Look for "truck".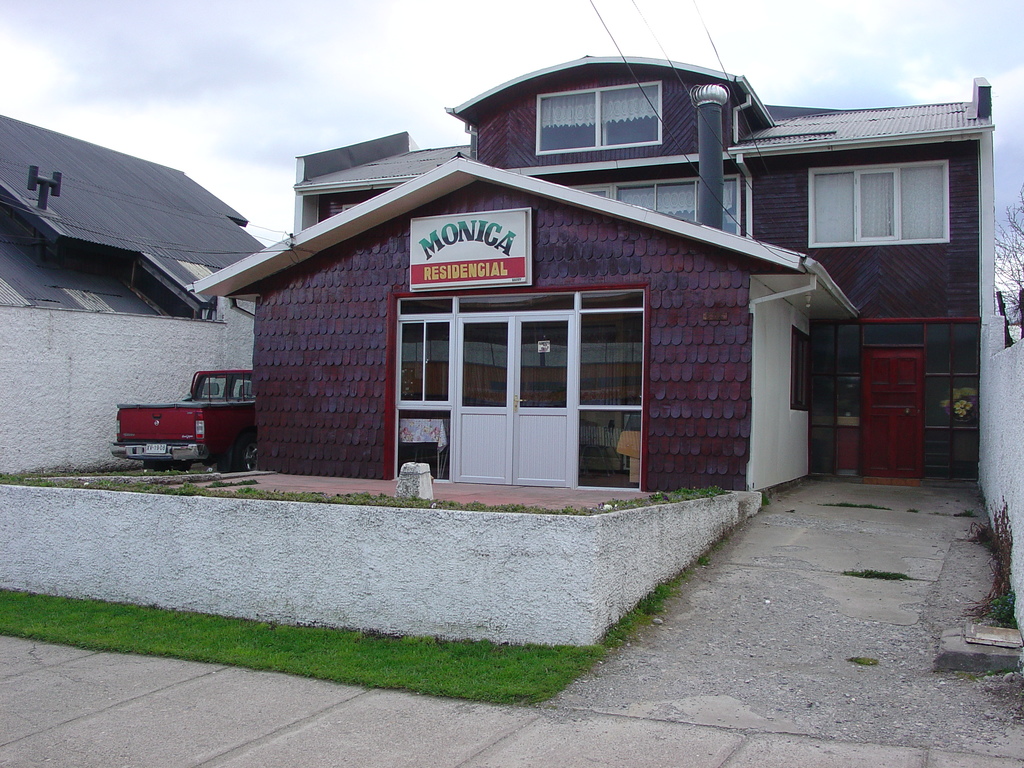
Found: [109, 362, 269, 474].
